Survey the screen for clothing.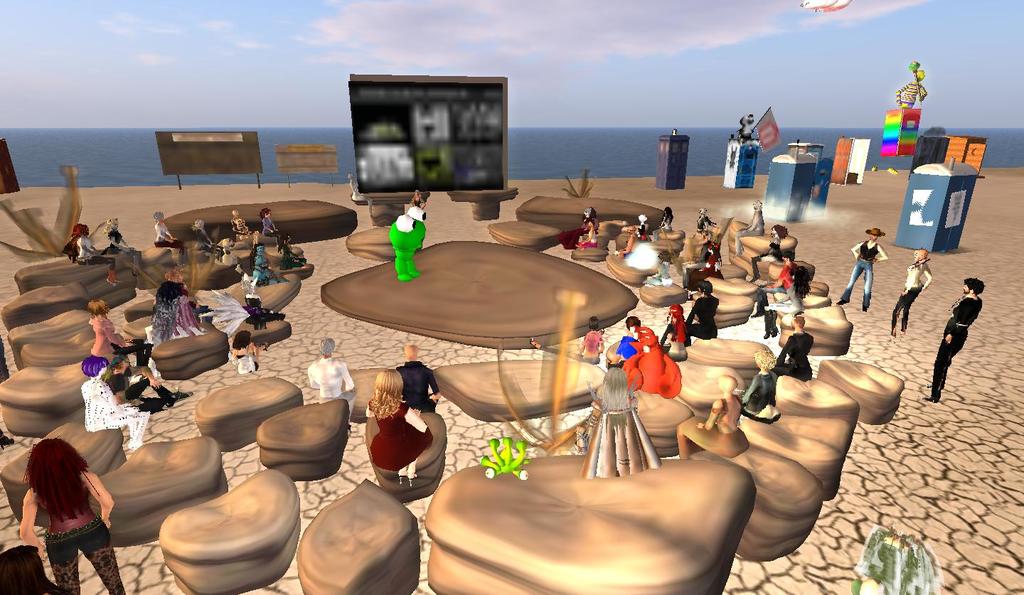
Survey found: detection(151, 279, 207, 343).
